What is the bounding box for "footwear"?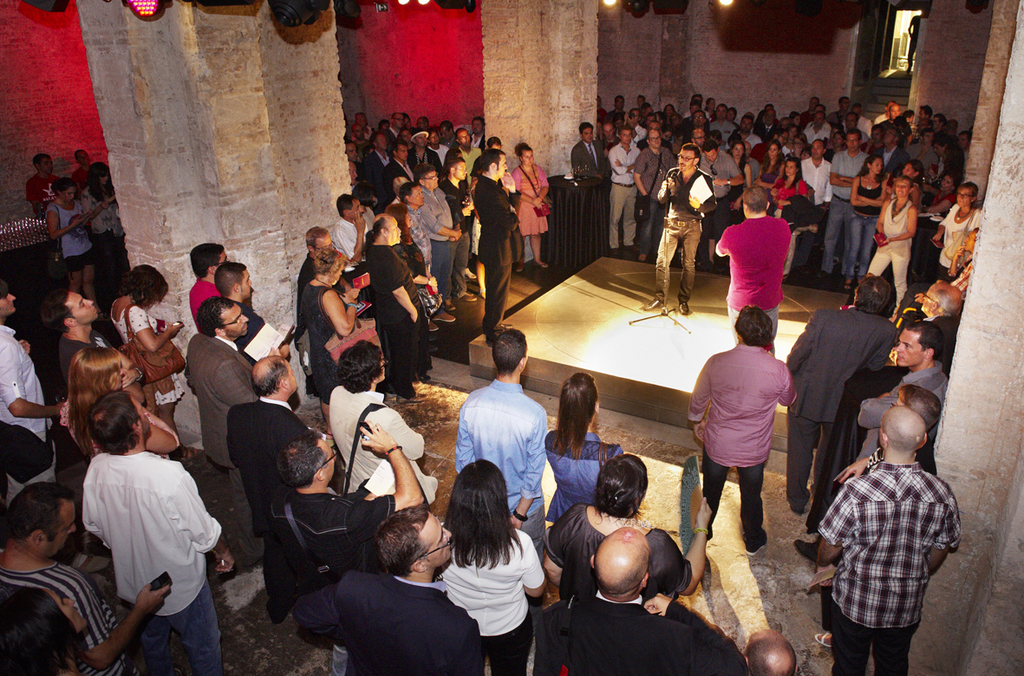
crop(509, 263, 526, 274).
